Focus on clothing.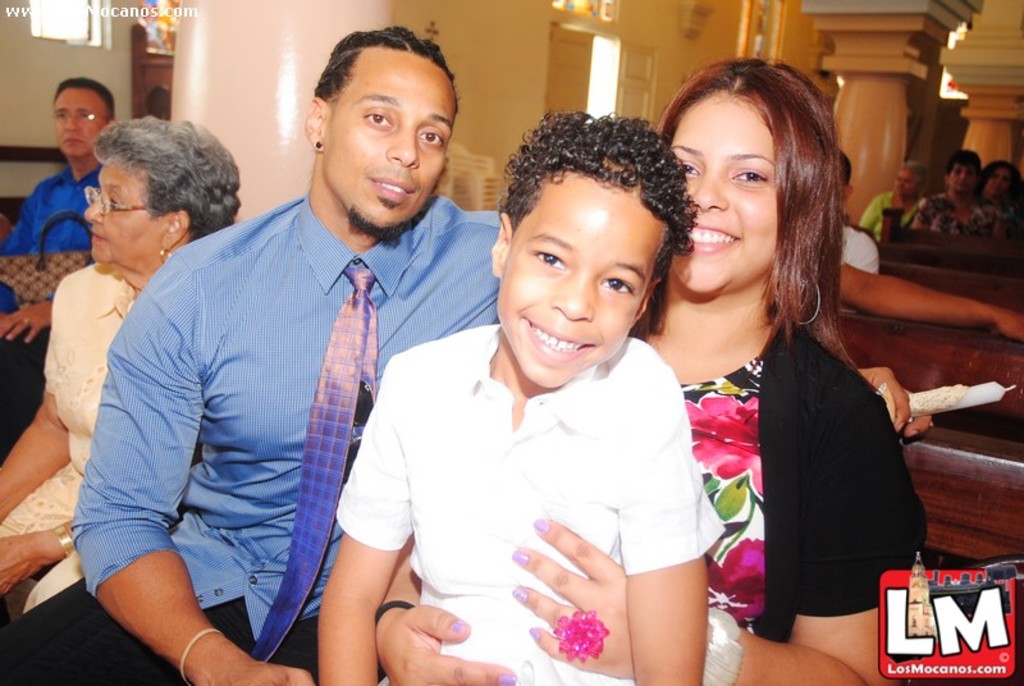
Focused at region(0, 259, 140, 685).
